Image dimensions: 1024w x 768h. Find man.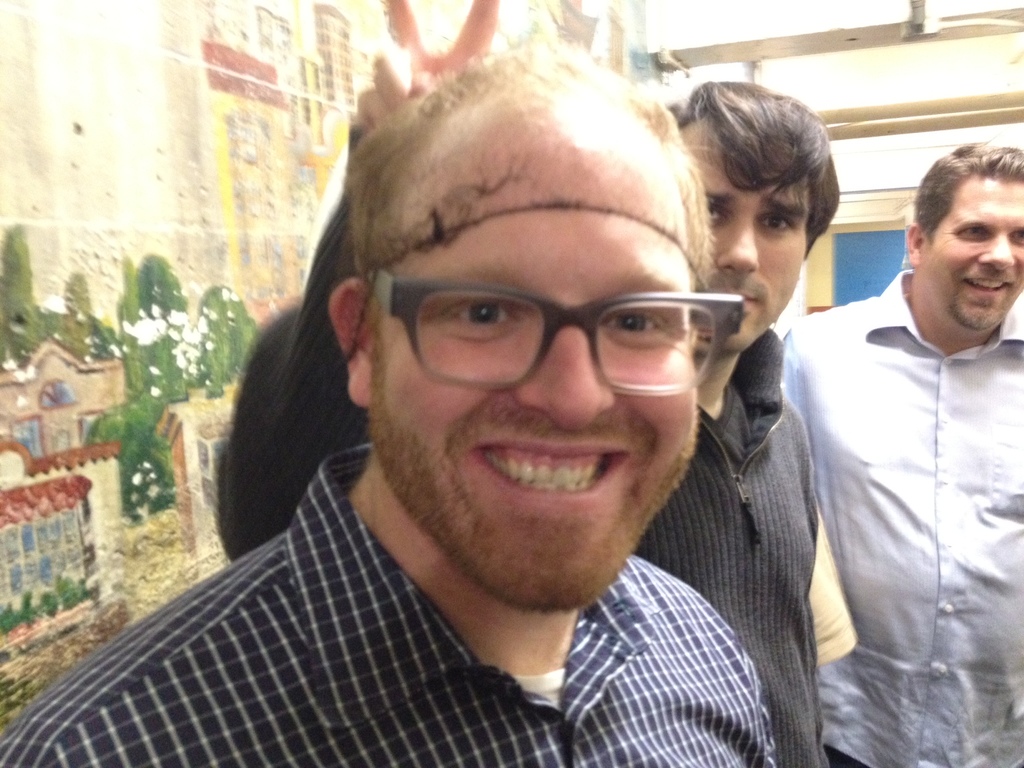
0,26,772,767.
